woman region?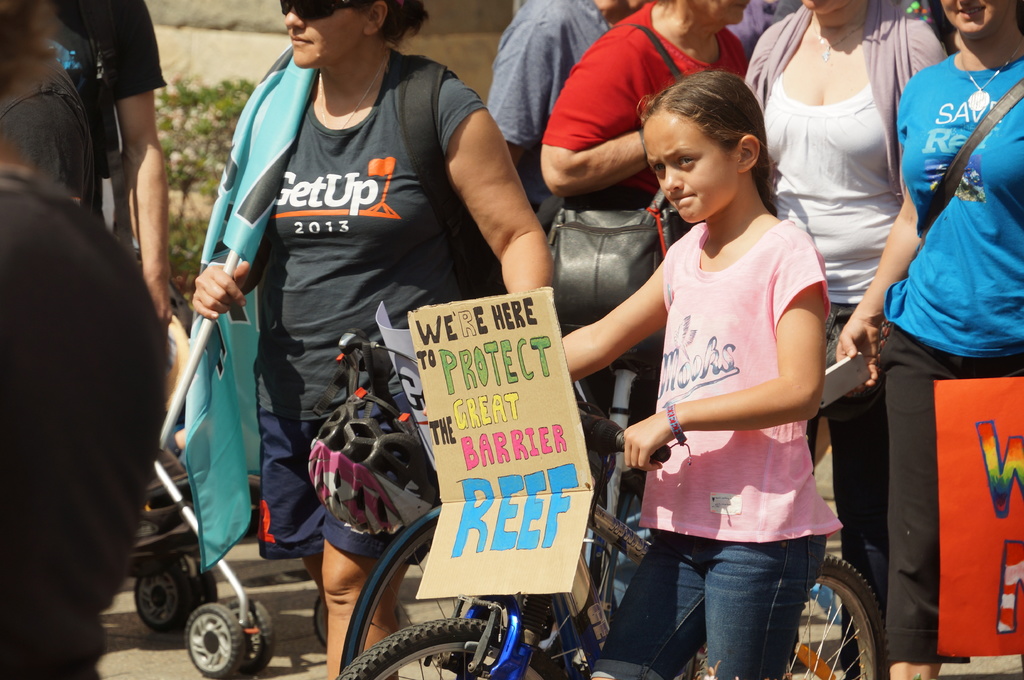
Rect(536, 0, 755, 679)
